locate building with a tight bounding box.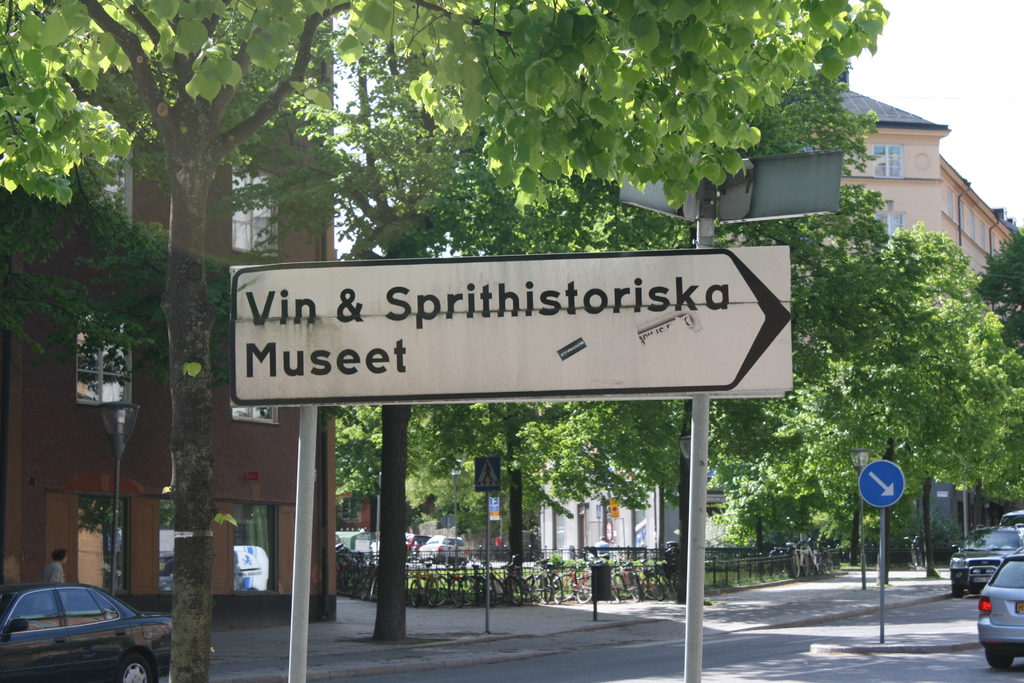
<bbox>0, 17, 330, 612</bbox>.
